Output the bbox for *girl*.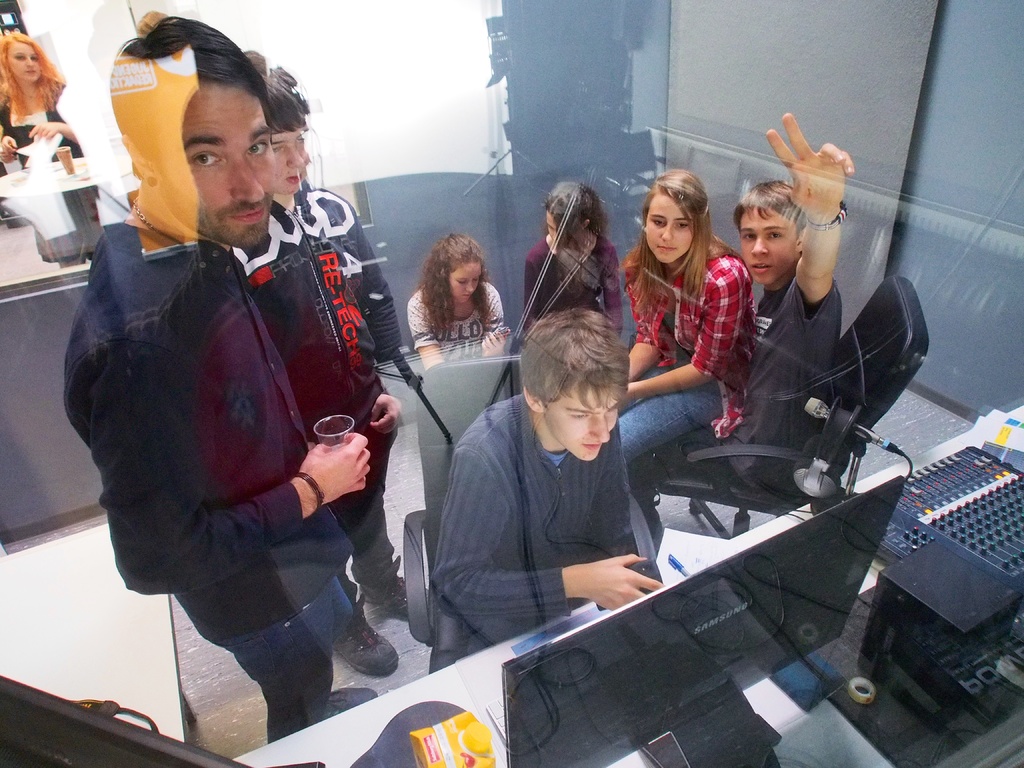
bbox(599, 150, 748, 587).
